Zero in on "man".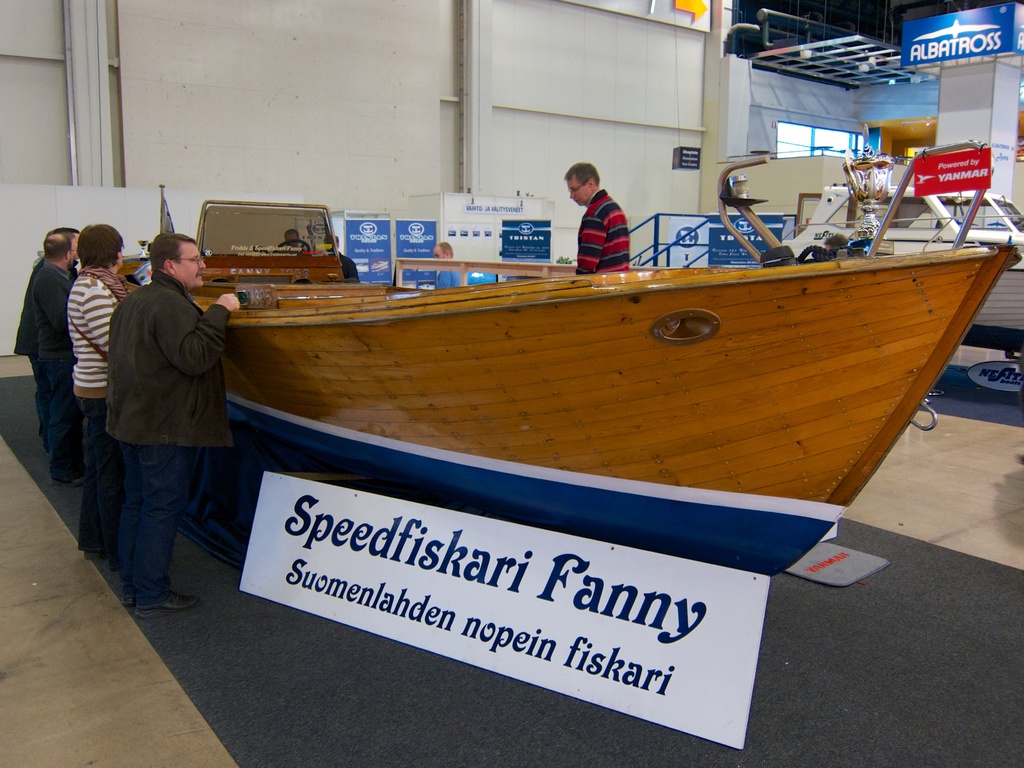
Zeroed in: [115,228,250,617].
